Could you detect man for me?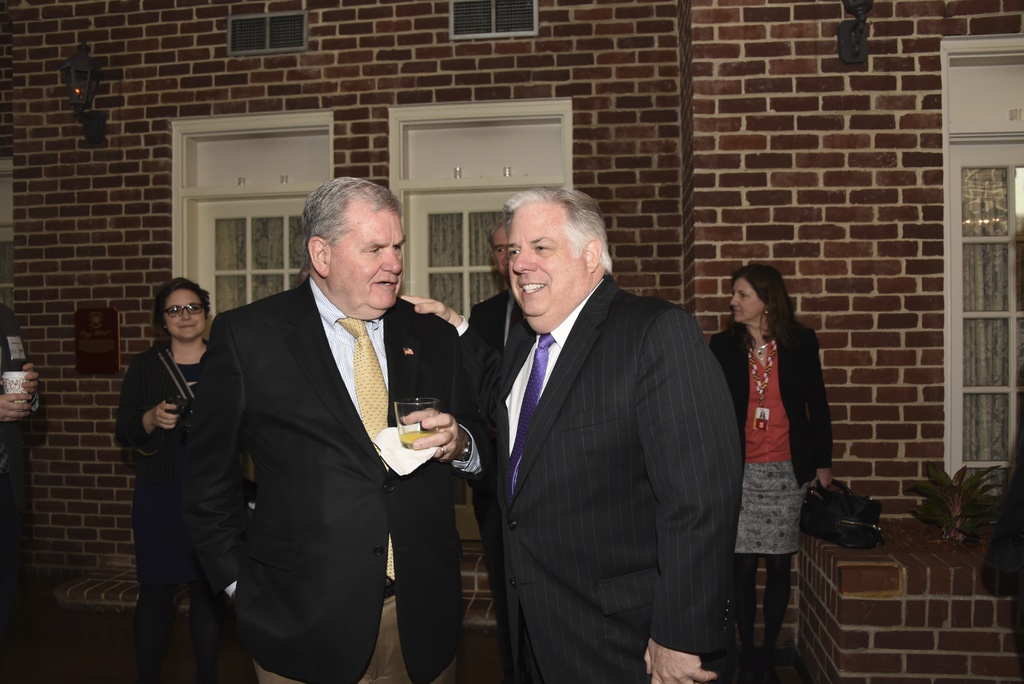
Detection result: [x1=473, y1=215, x2=537, y2=683].
